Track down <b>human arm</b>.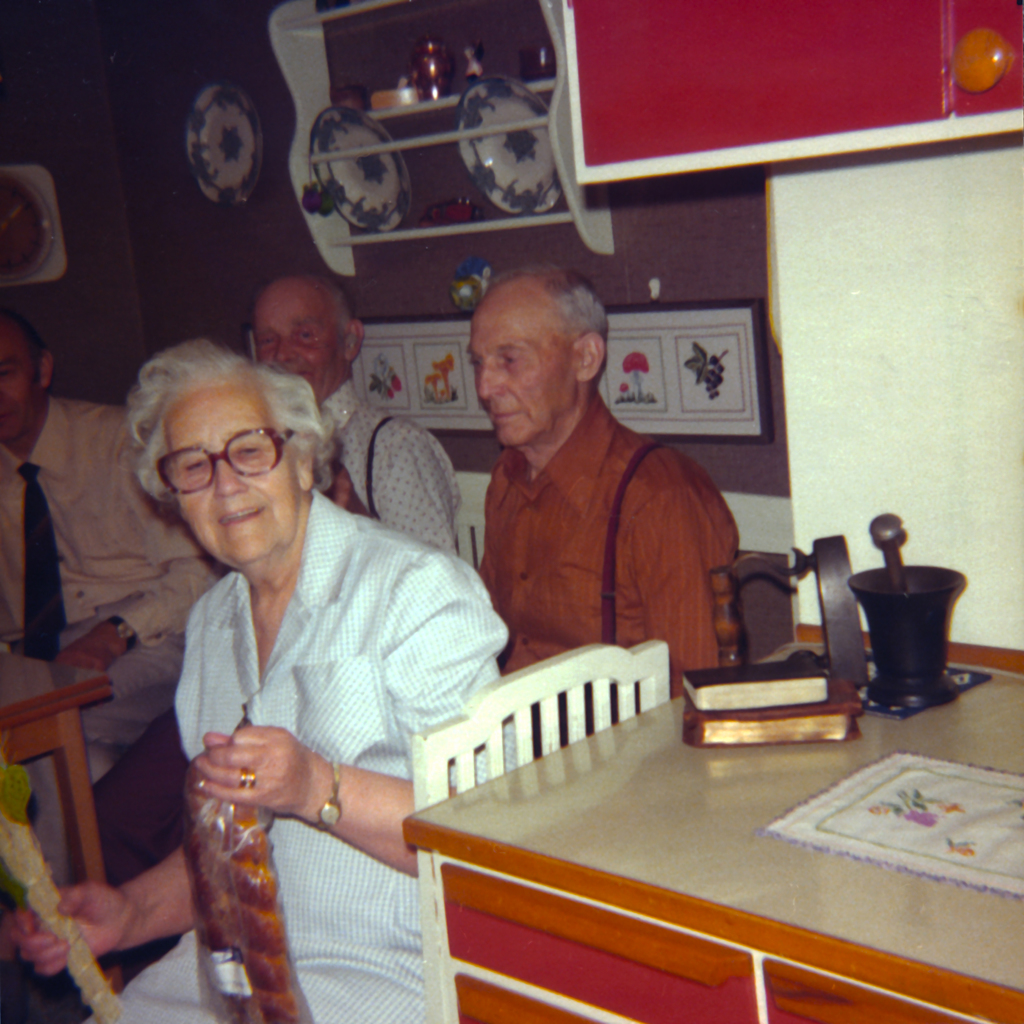
Tracked to [42,550,223,679].
